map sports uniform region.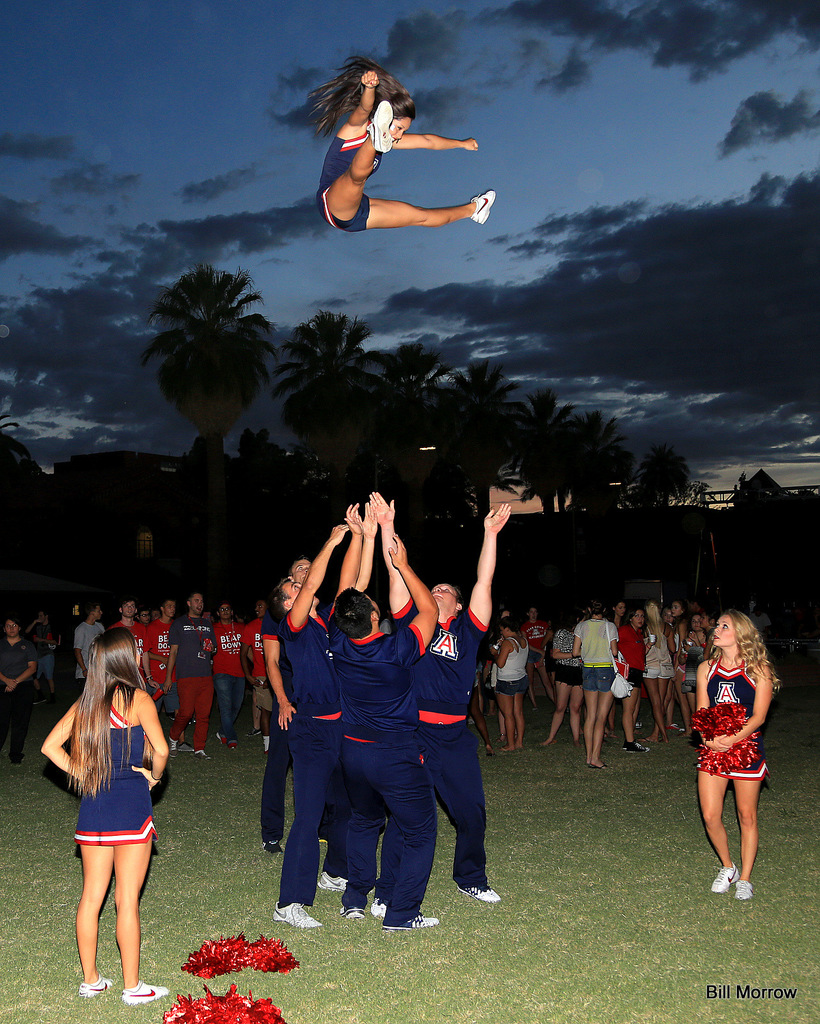
Mapped to crop(574, 614, 621, 690).
